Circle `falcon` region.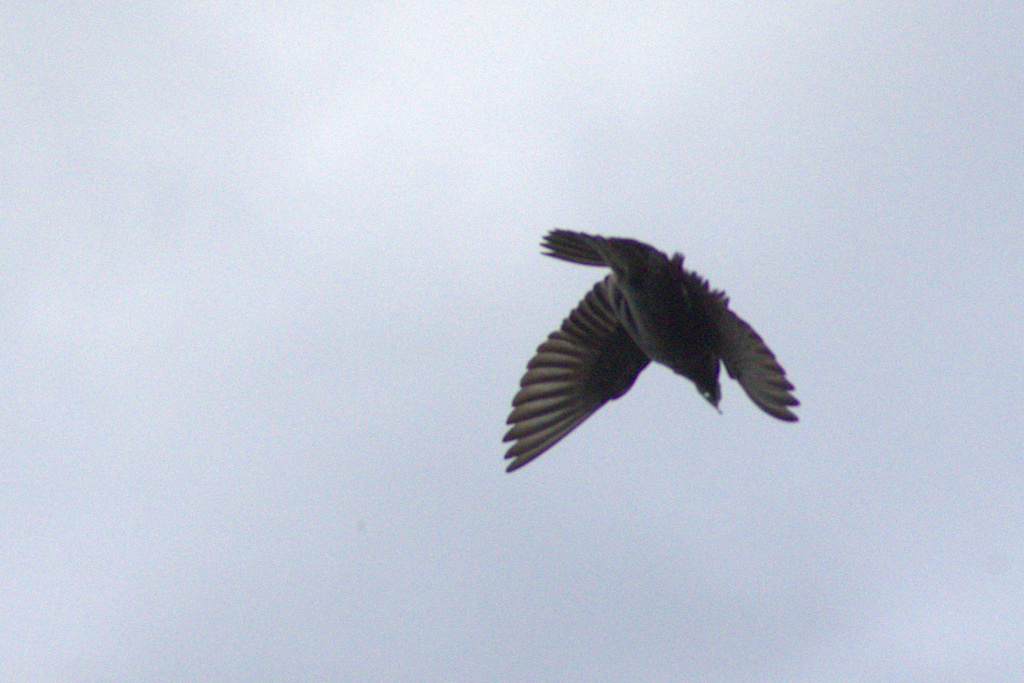
Region: left=499, top=226, right=803, bottom=473.
